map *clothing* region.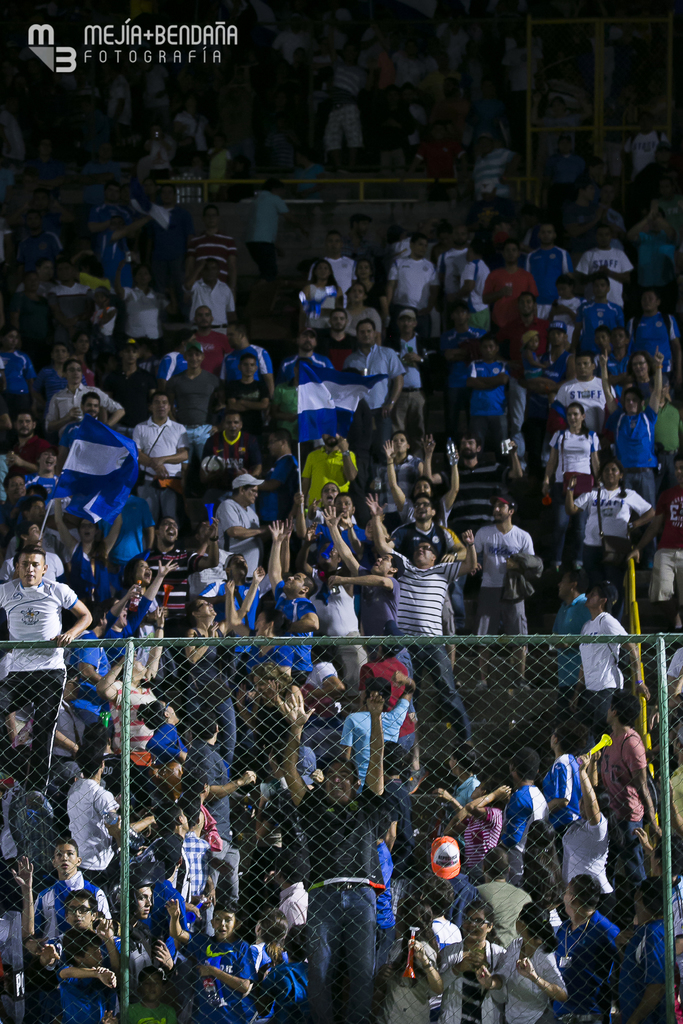
Mapped to select_region(180, 732, 247, 855).
